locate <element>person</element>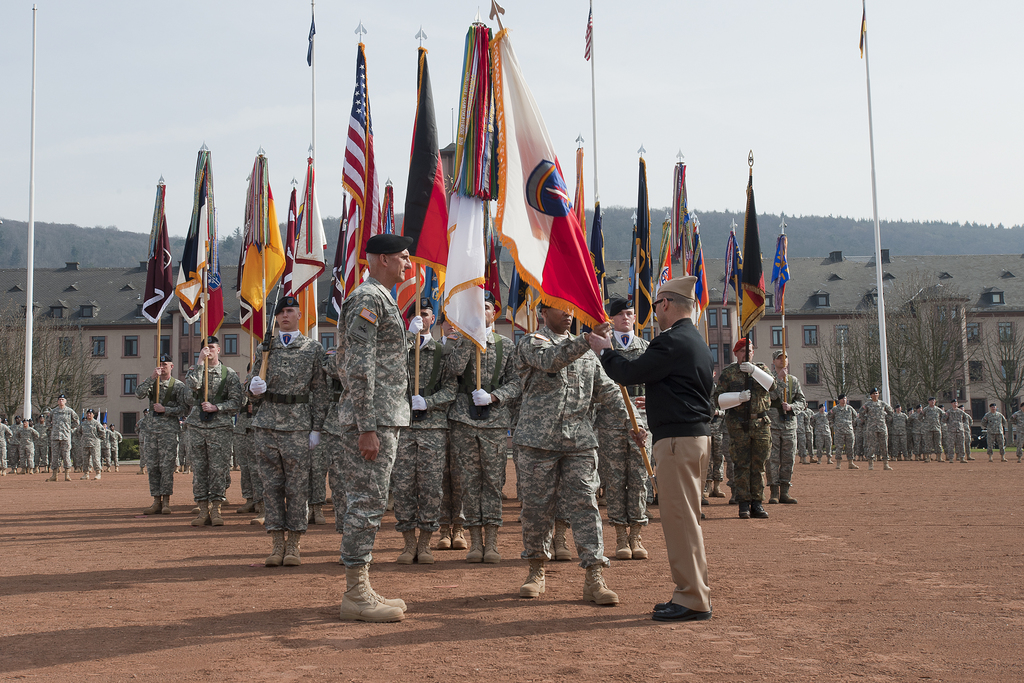
detection(765, 342, 812, 516)
